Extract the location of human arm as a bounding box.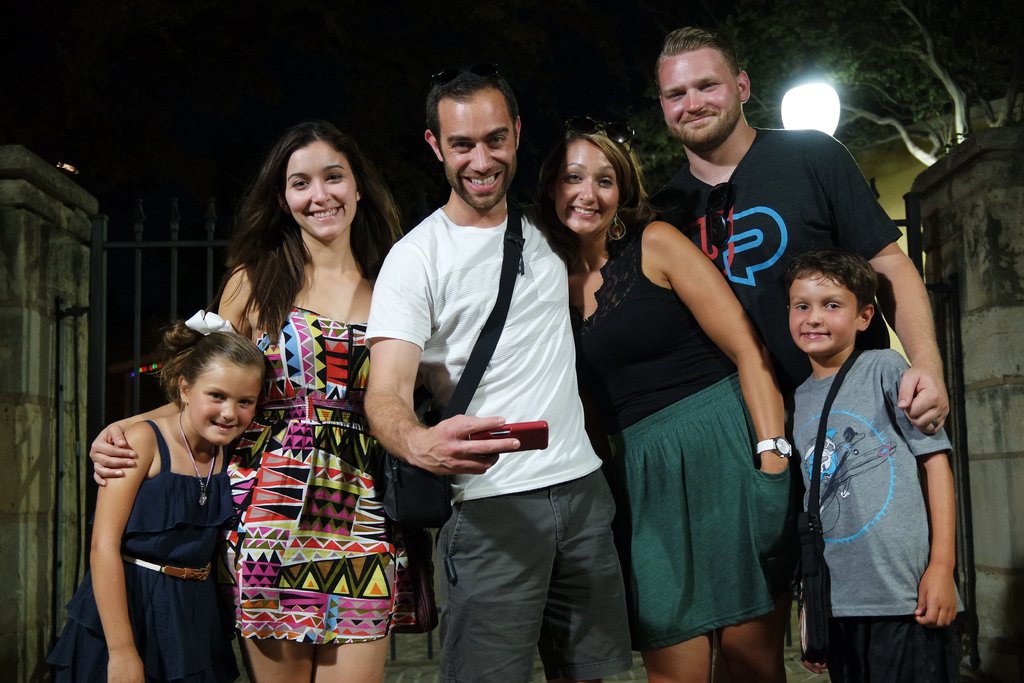
BBox(83, 267, 261, 495).
